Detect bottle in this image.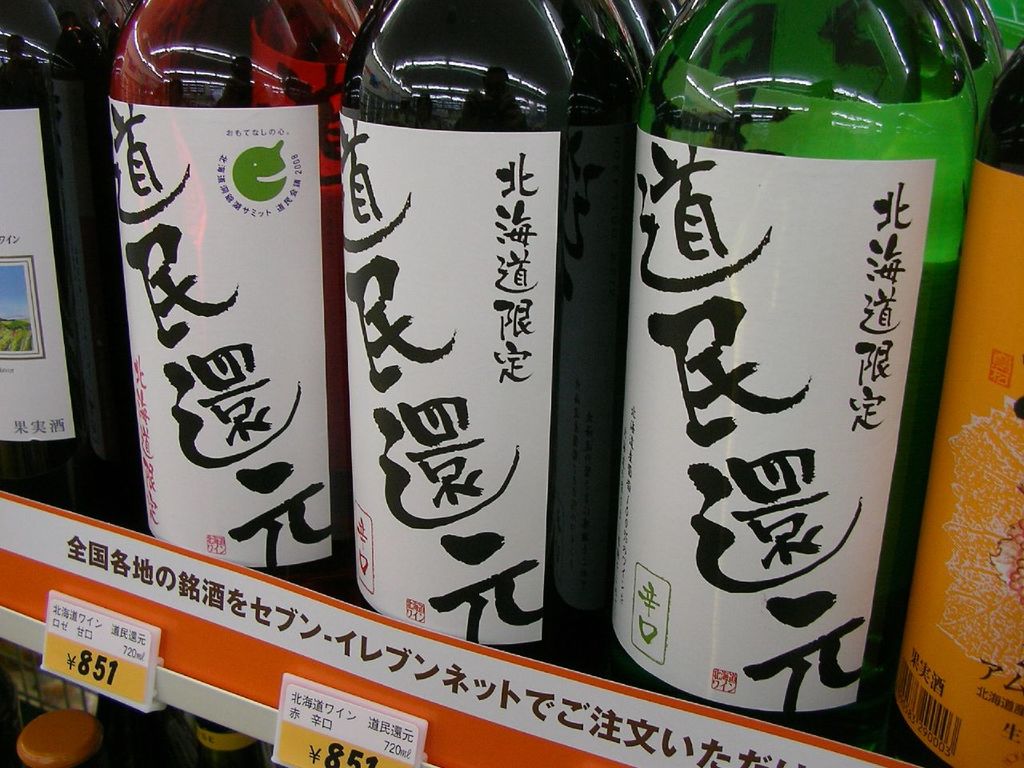
Detection: crop(0, 0, 181, 540).
